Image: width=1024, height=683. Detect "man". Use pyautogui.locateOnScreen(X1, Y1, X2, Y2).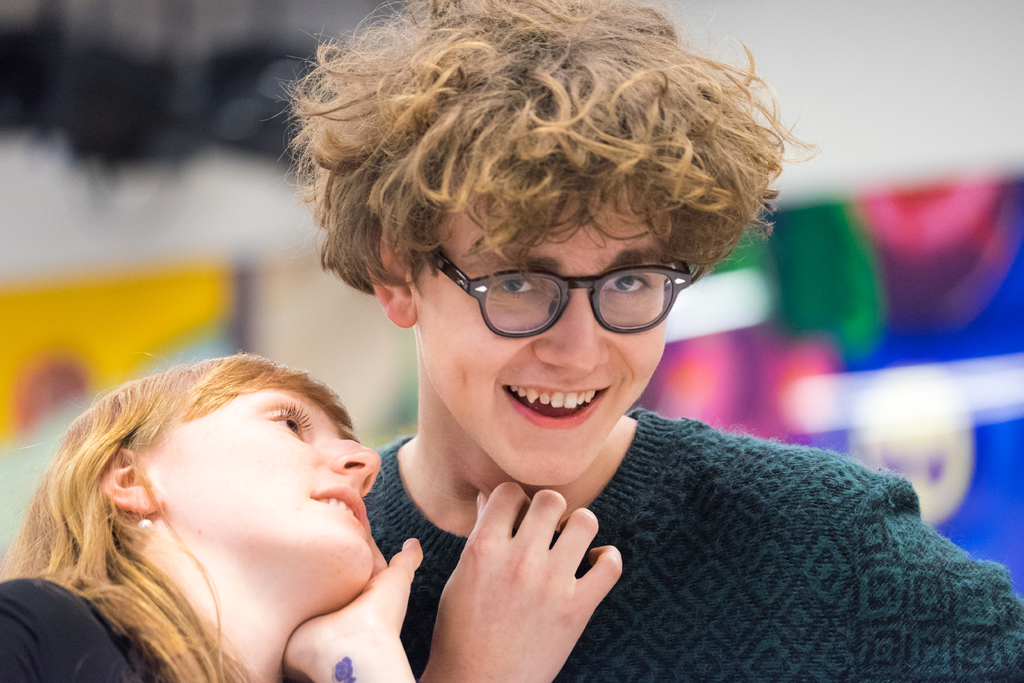
pyautogui.locateOnScreen(212, 27, 964, 661).
